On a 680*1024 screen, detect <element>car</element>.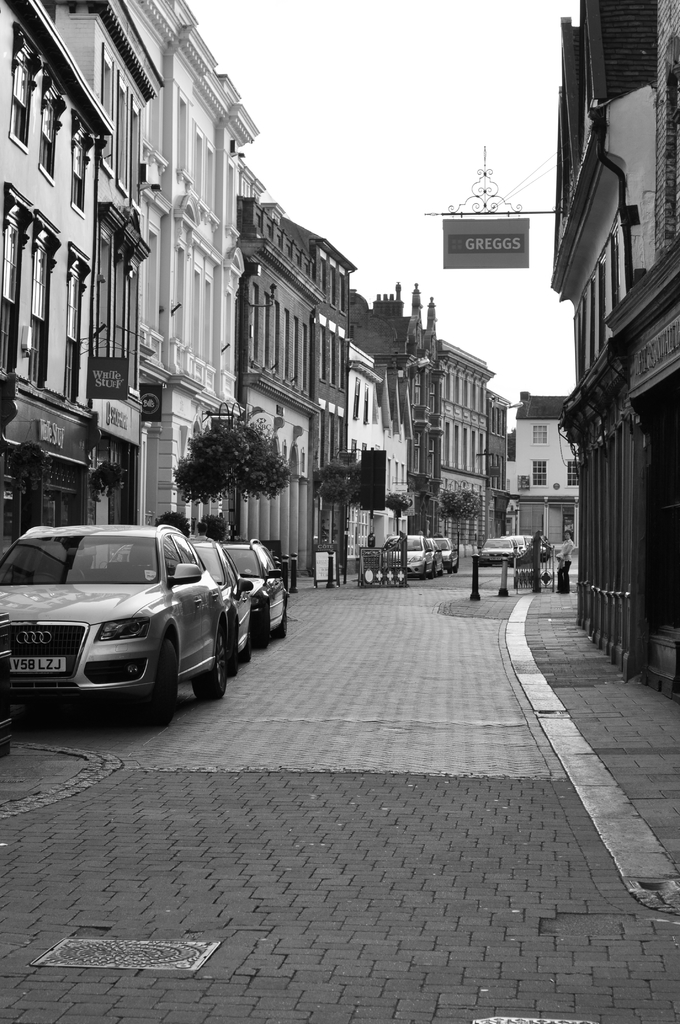
(222, 543, 289, 645).
